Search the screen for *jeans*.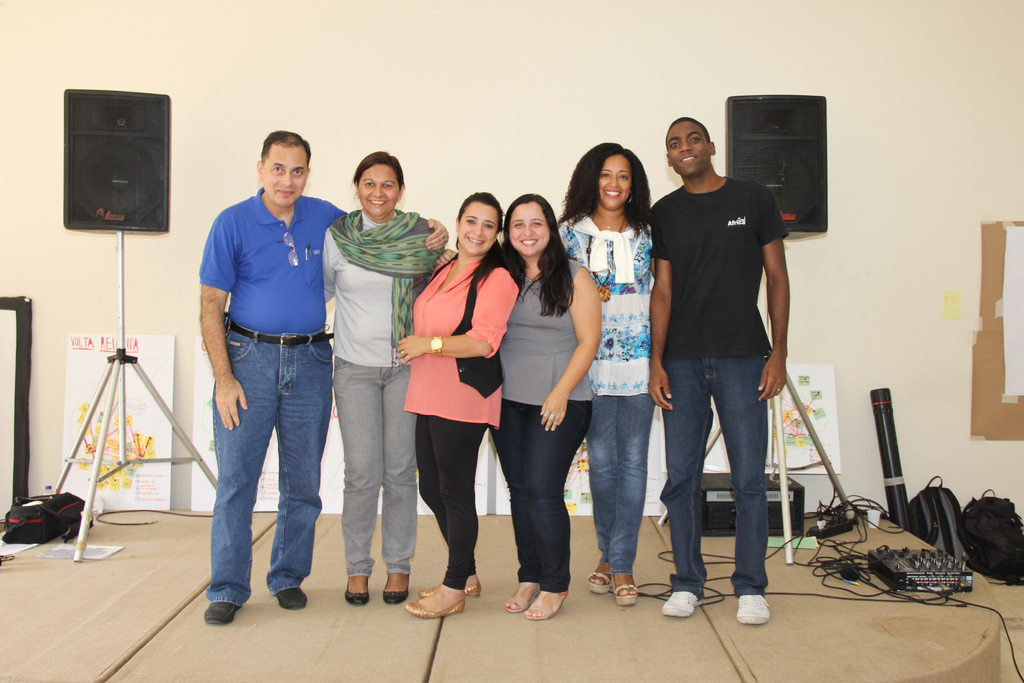
Found at x1=201, y1=325, x2=329, y2=623.
